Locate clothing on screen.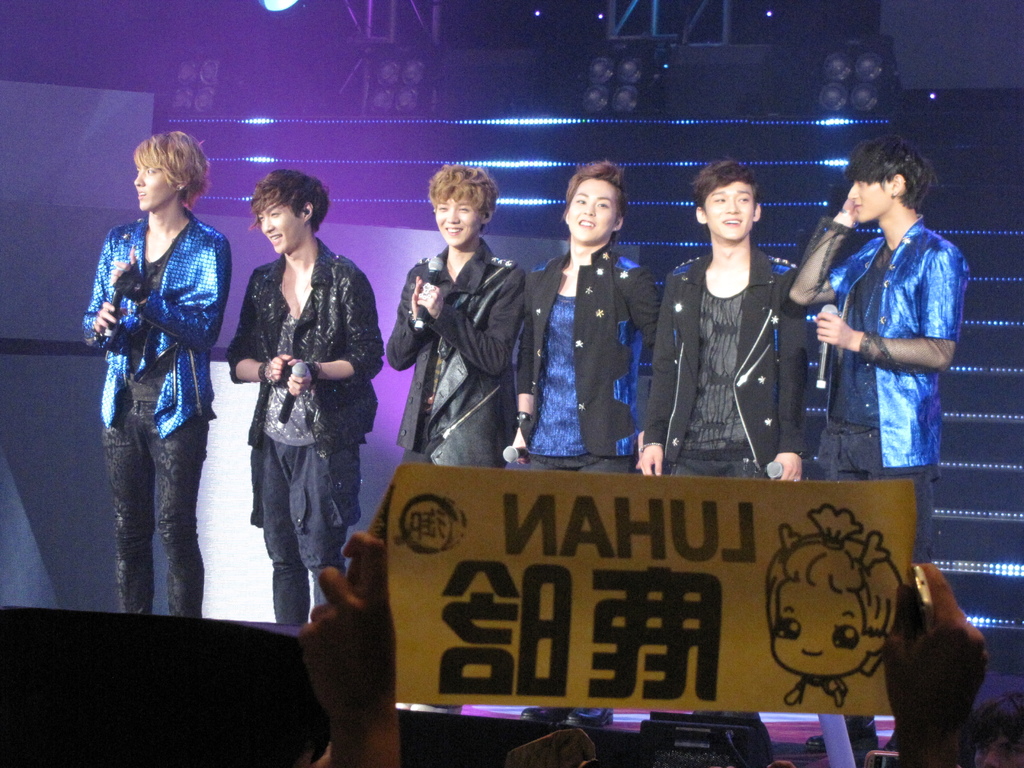
On screen at 514/242/660/483.
